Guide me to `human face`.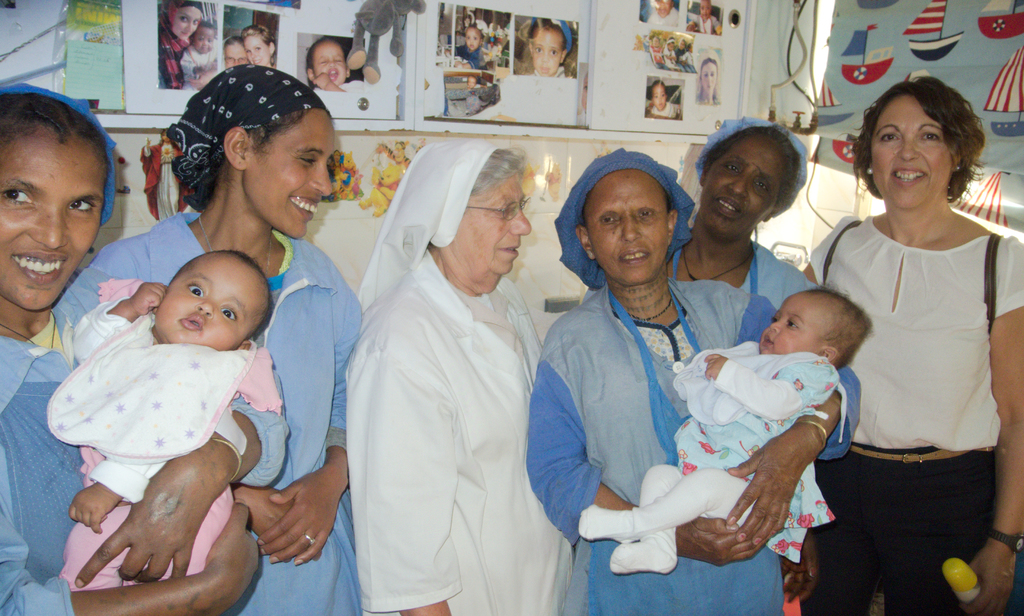
Guidance: <box>757,294,827,355</box>.
